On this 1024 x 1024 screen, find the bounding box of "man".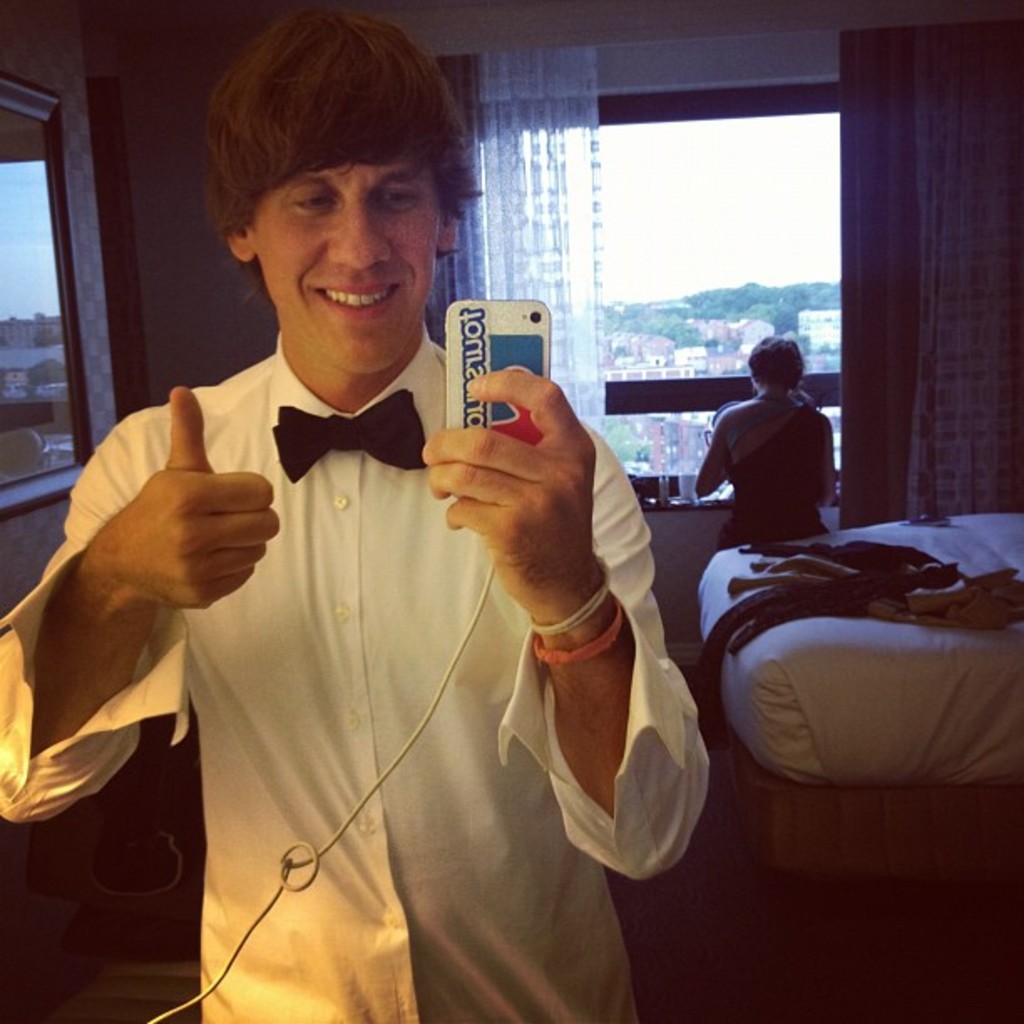
Bounding box: (696,333,840,550).
